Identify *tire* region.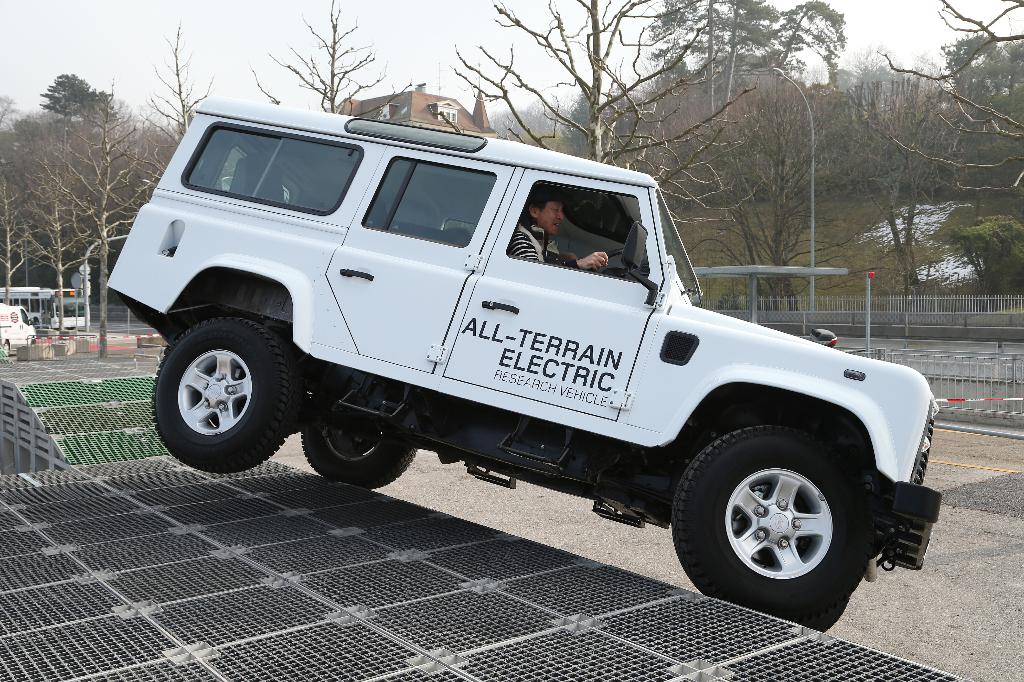
Region: 1/339/9/356.
